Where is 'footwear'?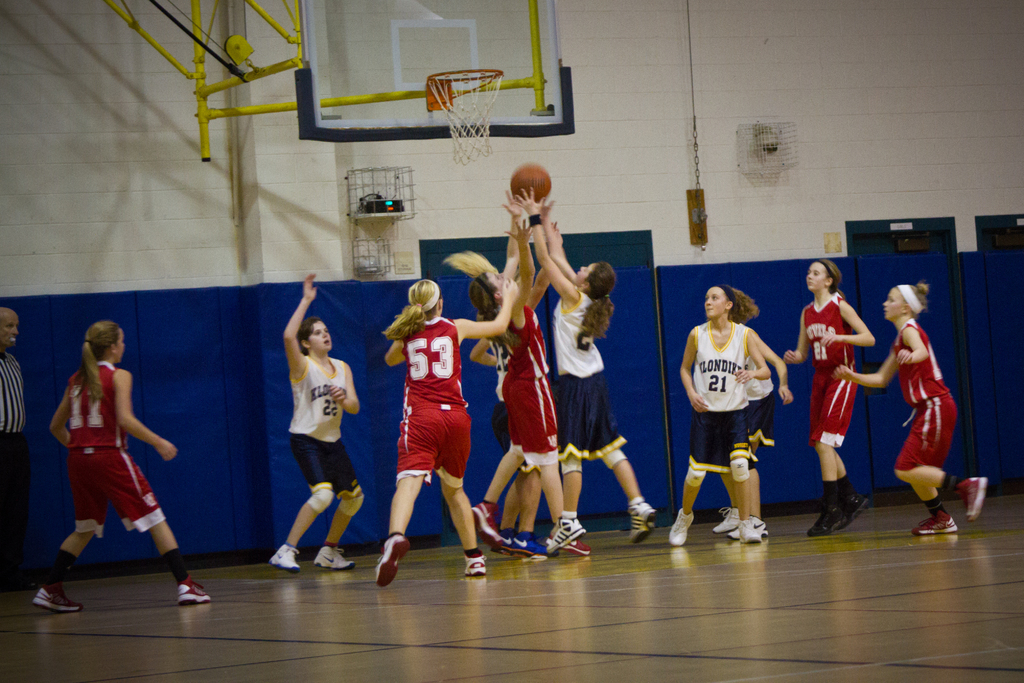
493:523:531:561.
